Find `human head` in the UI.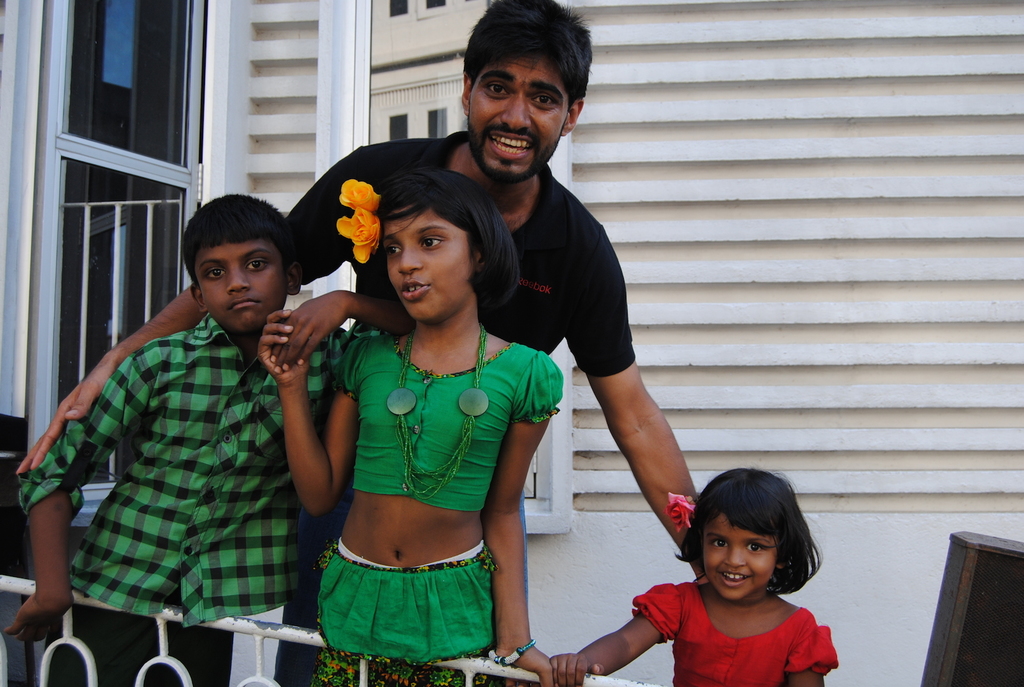
UI element at bbox=[697, 485, 818, 616].
